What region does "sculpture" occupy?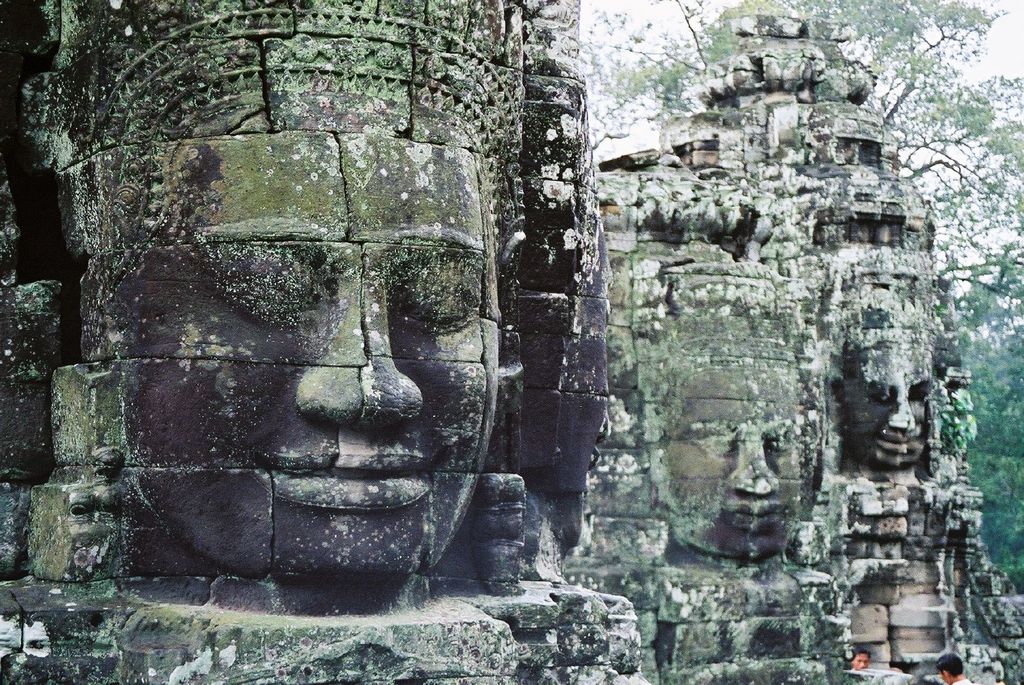
833:297:961:479.
